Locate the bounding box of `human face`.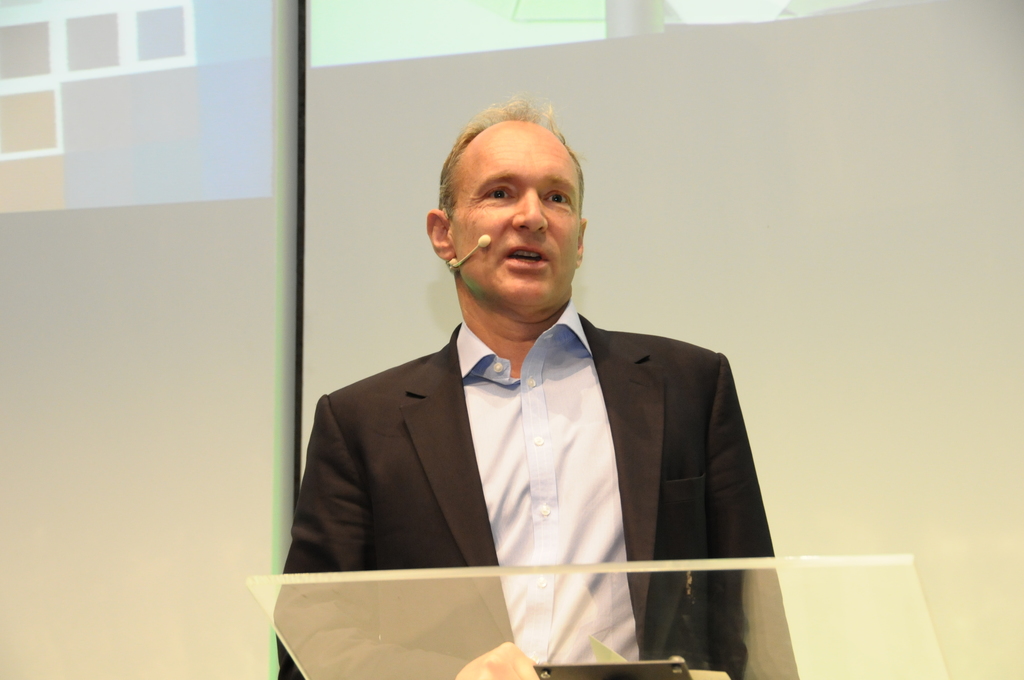
Bounding box: (455, 126, 589, 310).
